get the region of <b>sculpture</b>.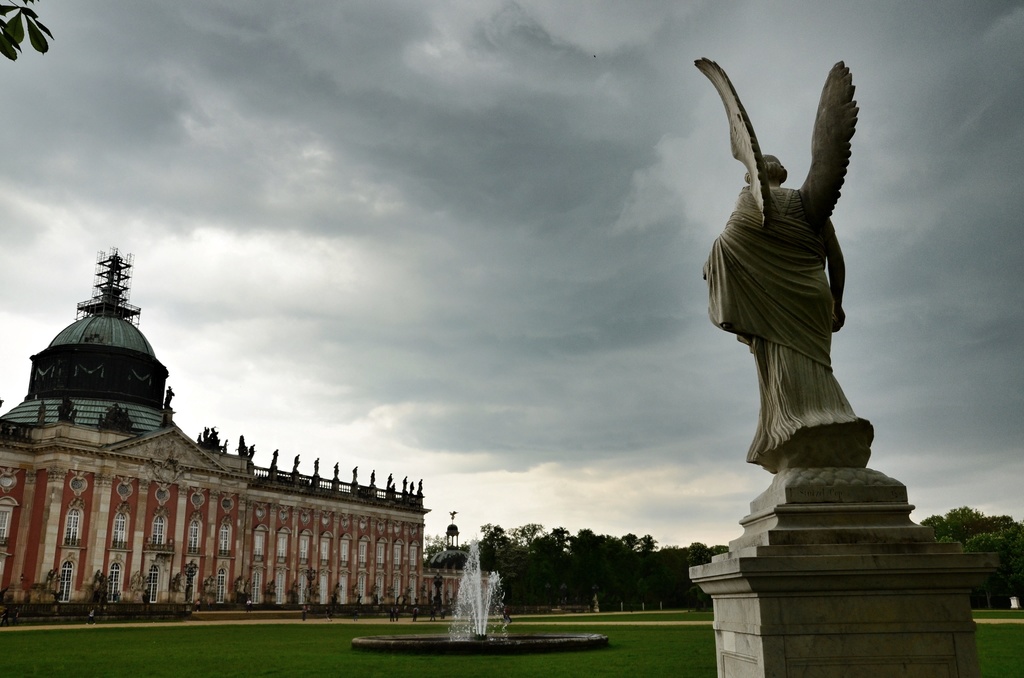
region(154, 460, 163, 480).
